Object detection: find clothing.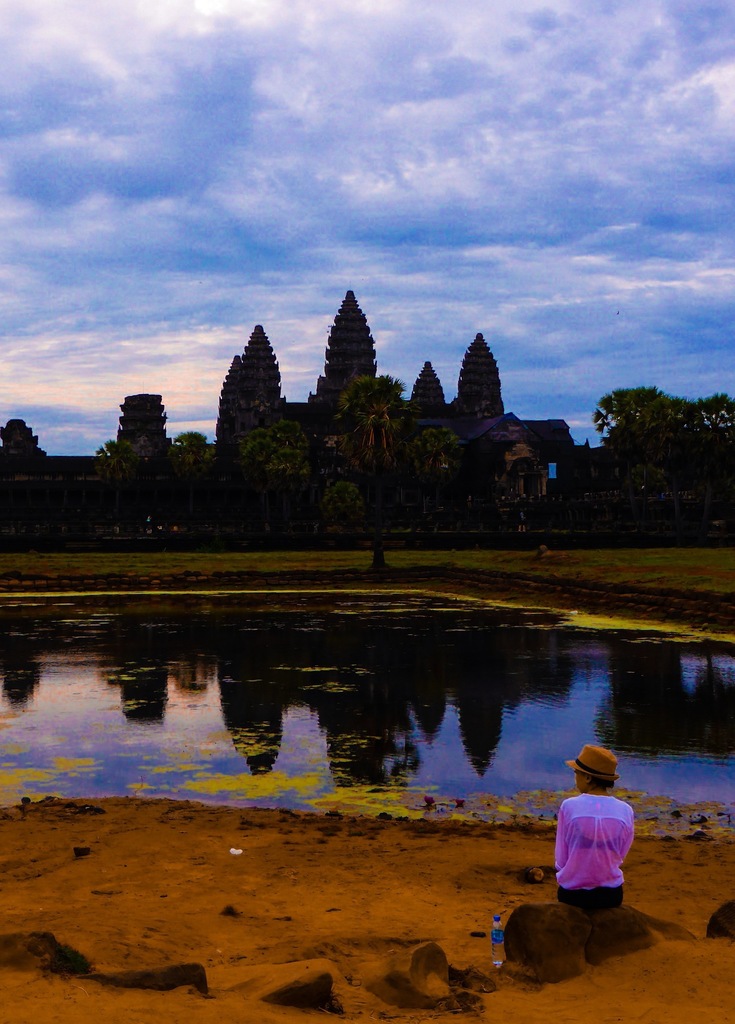
Rect(560, 794, 645, 920).
